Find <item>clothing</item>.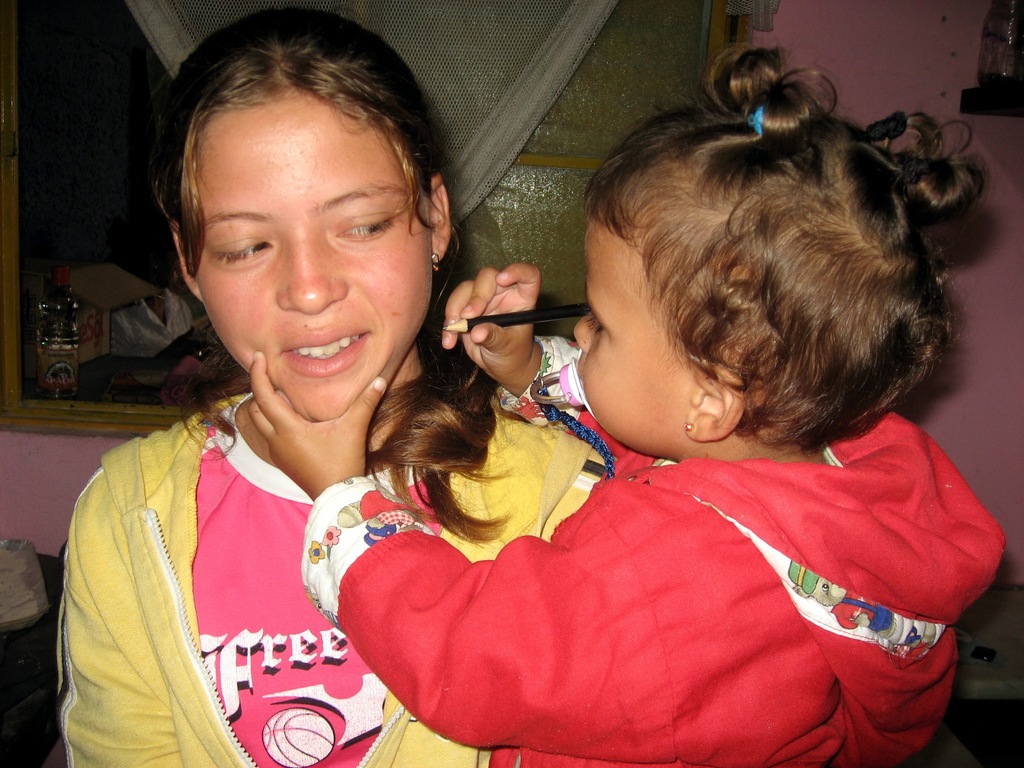
region(312, 424, 1009, 761).
